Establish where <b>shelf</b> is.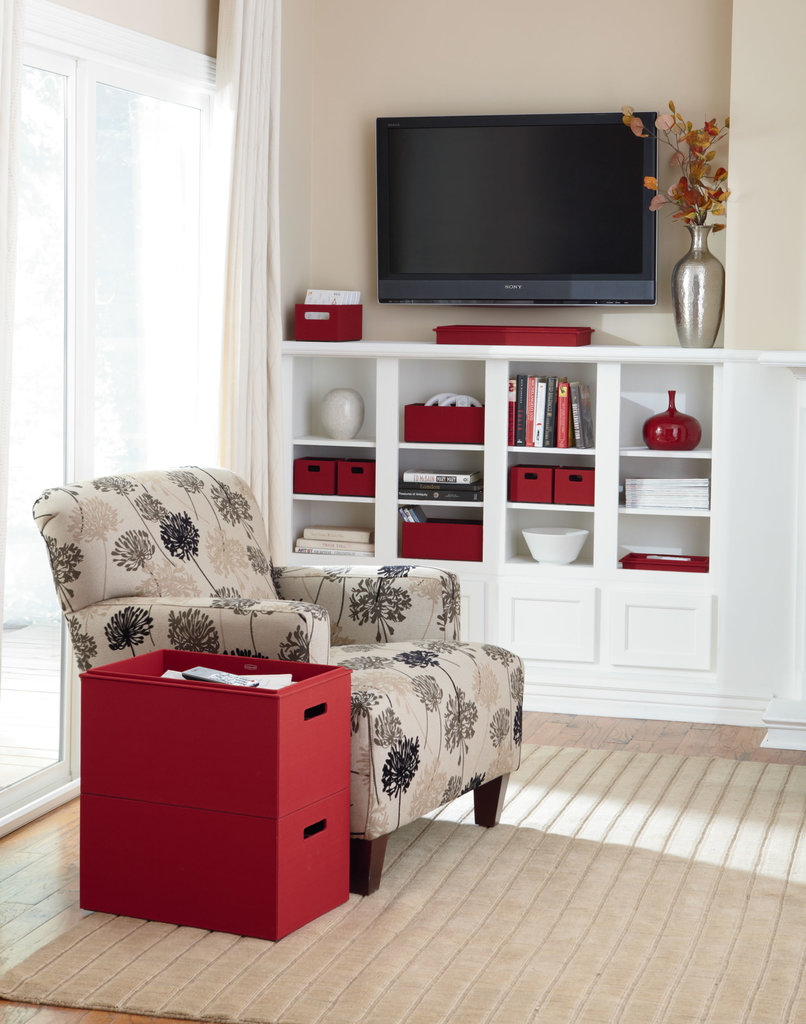
Established at (505,511,592,557).
